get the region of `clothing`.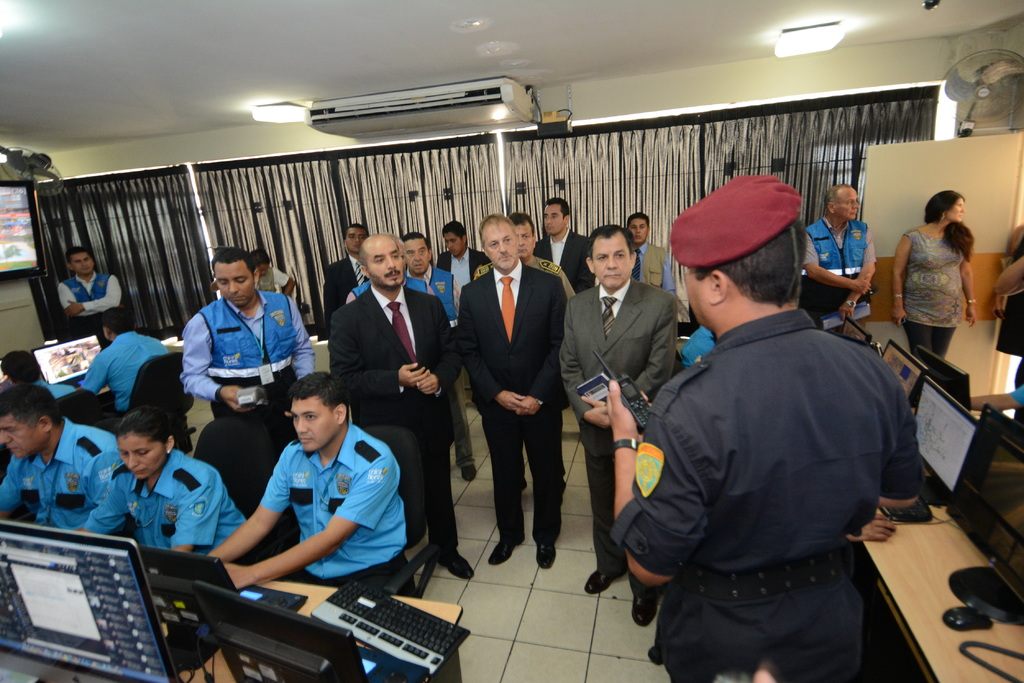
(x1=456, y1=263, x2=557, y2=396).
